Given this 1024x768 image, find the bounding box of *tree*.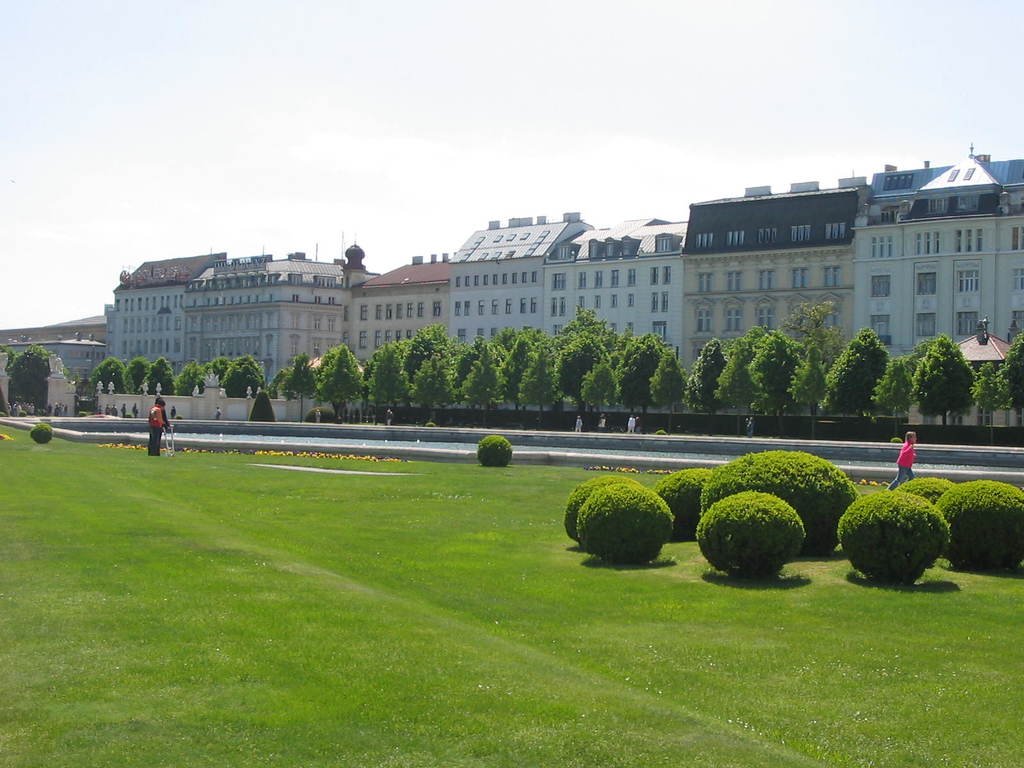
(872, 356, 916, 445).
